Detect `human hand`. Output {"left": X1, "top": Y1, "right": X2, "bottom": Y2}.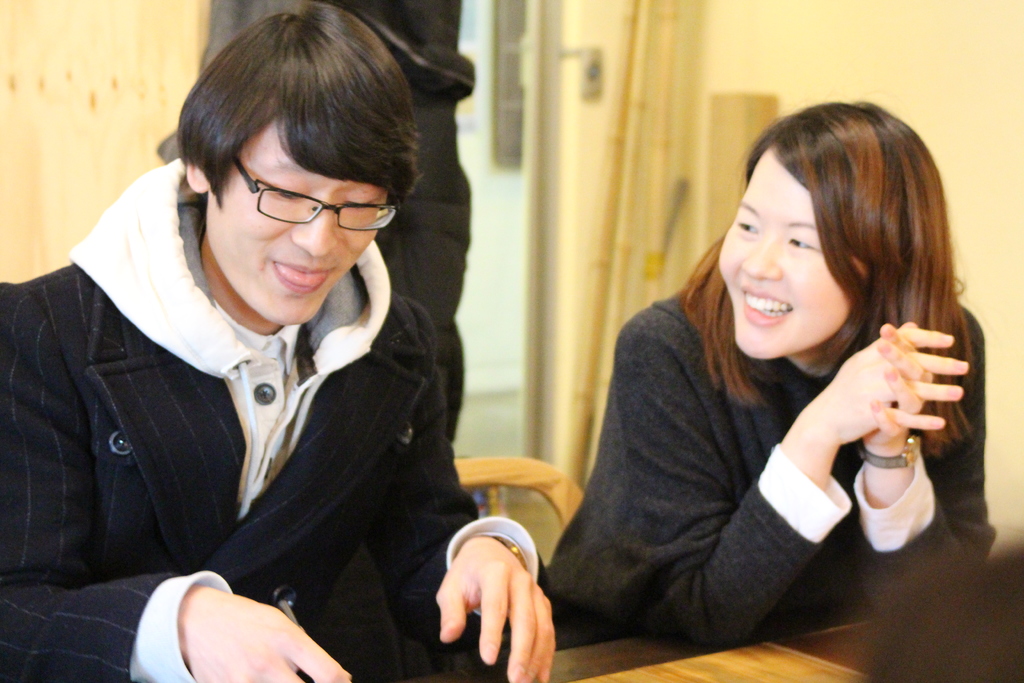
{"left": 433, "top": 497, "right": 550, "bottom": 682}.
